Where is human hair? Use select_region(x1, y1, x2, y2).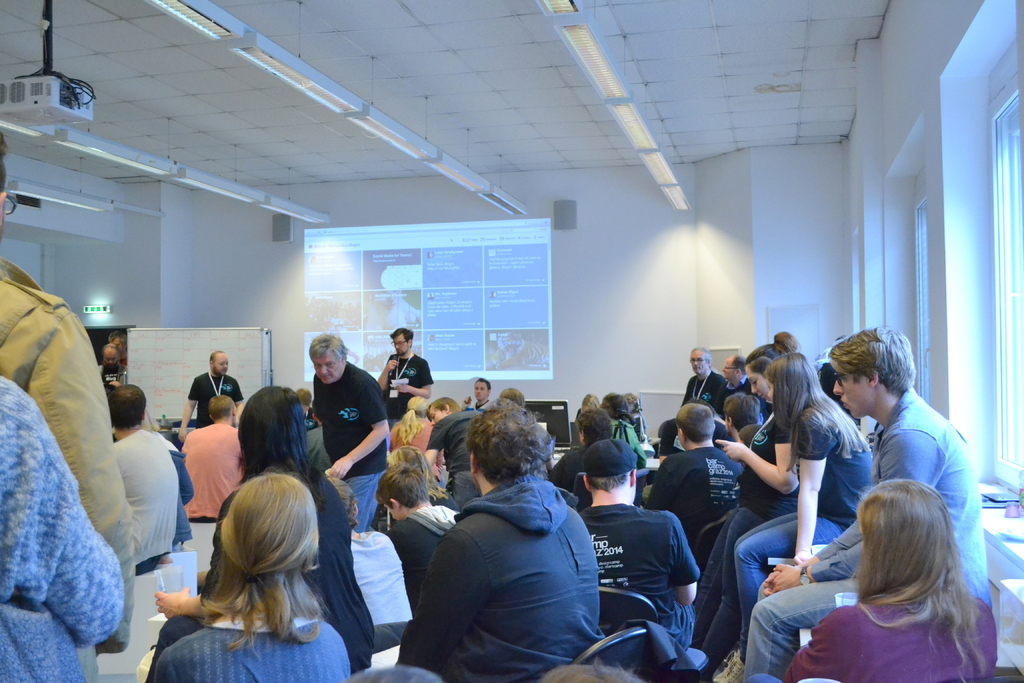
select_region(170, 466, 326, 650).
